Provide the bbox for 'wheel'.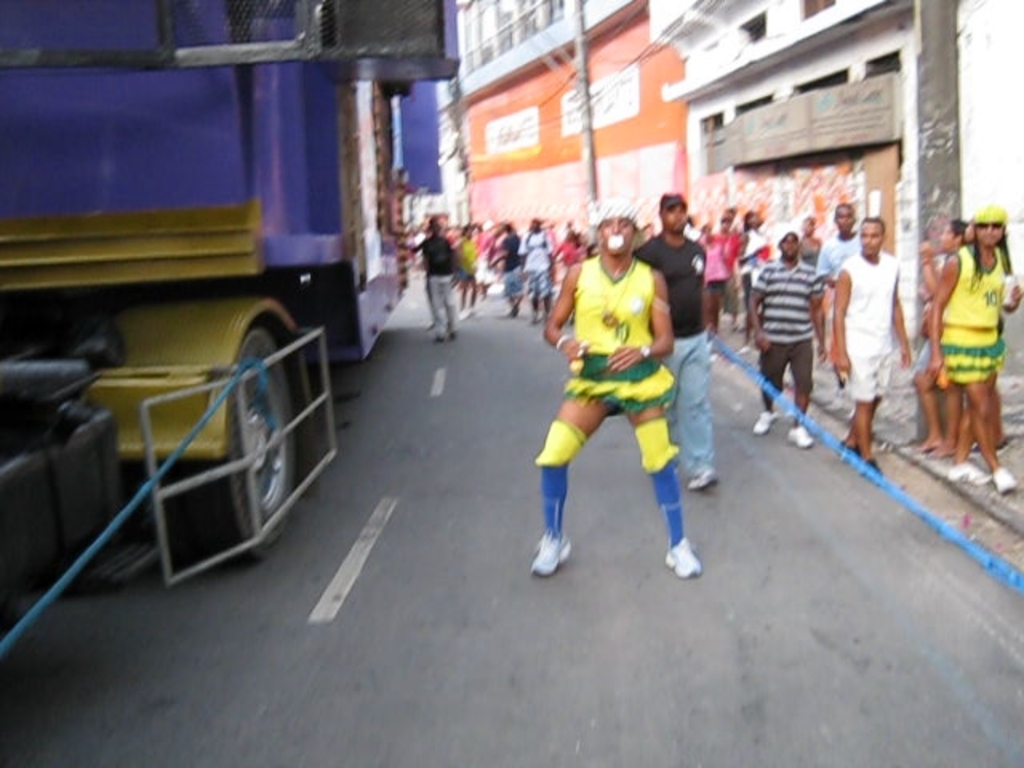
region(184, 331, 294, 563).
